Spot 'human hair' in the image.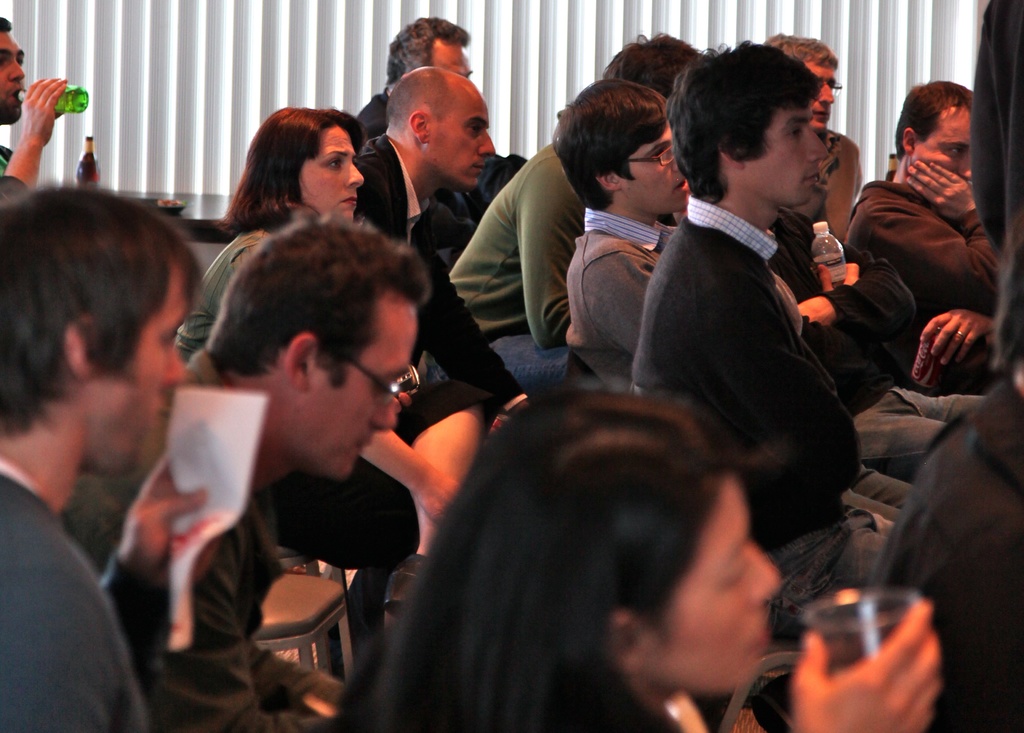
'human hair' found at 172:208:415:406.
